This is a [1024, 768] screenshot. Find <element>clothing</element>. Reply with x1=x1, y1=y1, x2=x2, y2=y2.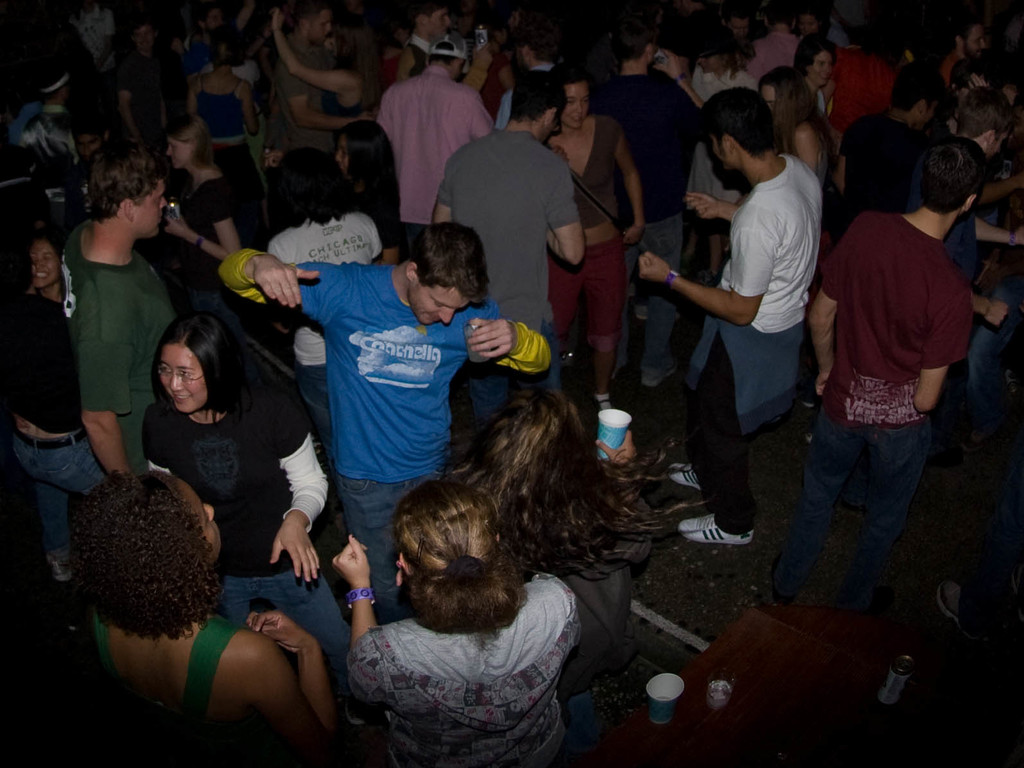
x1=145, y1=399, x2=331, y2=656.
